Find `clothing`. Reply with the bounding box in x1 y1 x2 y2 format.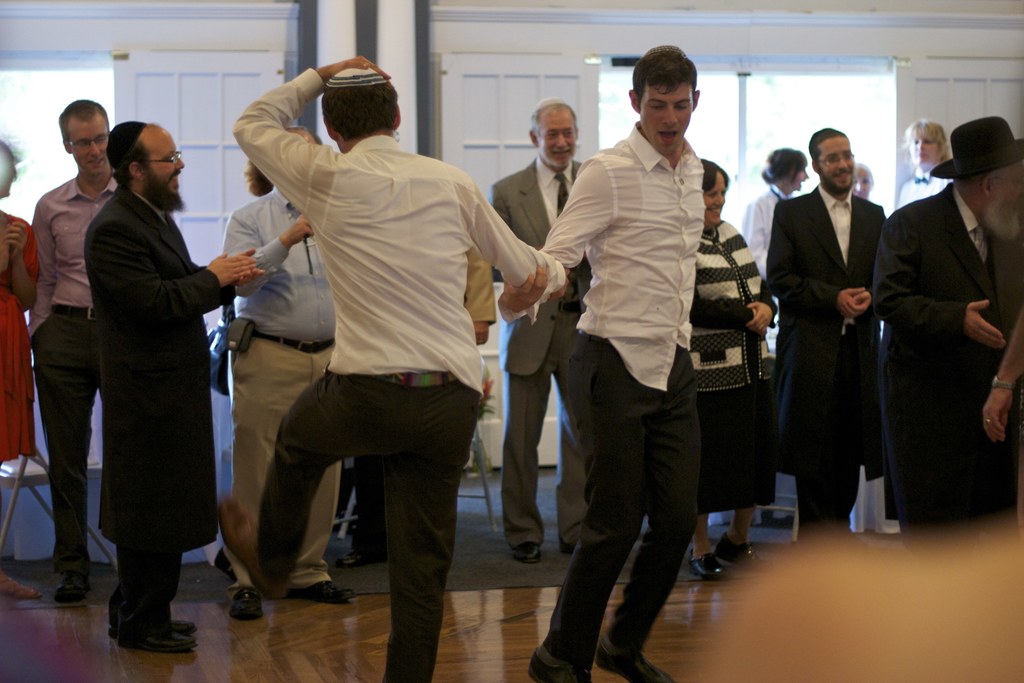
879 180 1011 549.
